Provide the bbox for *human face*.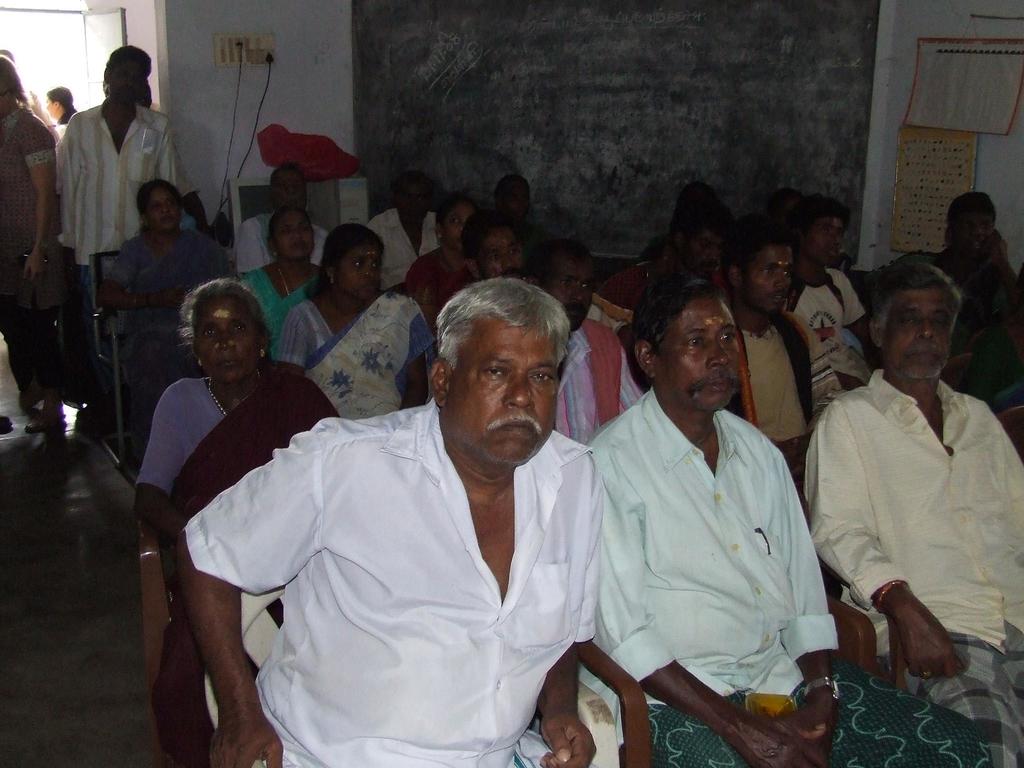
(191,291,259,386).
